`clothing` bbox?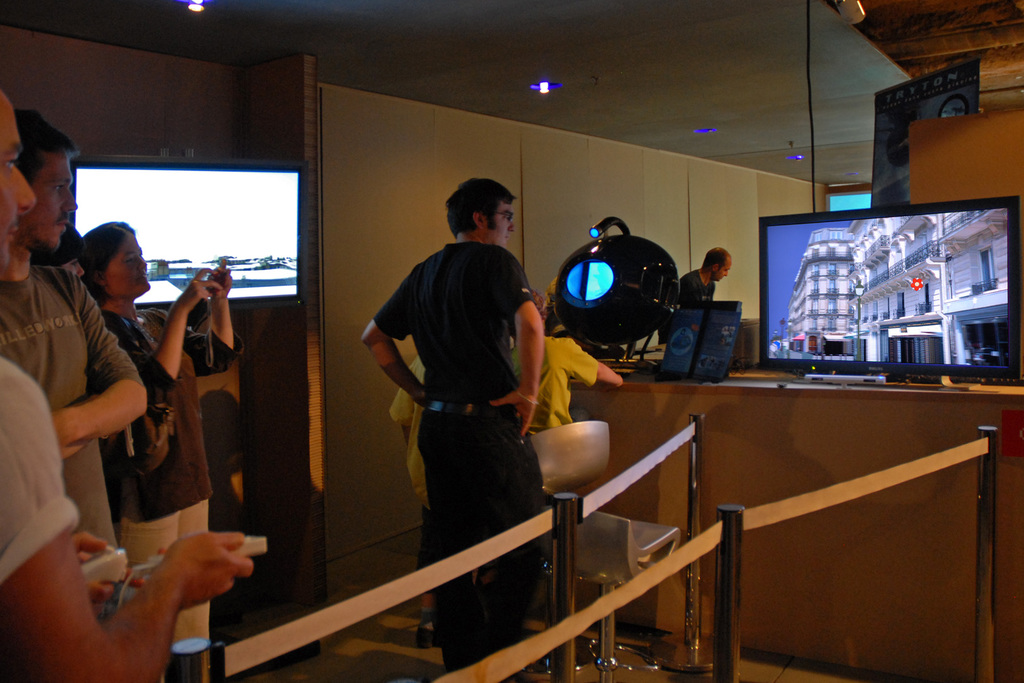
box(520, 318, 605, 436)
